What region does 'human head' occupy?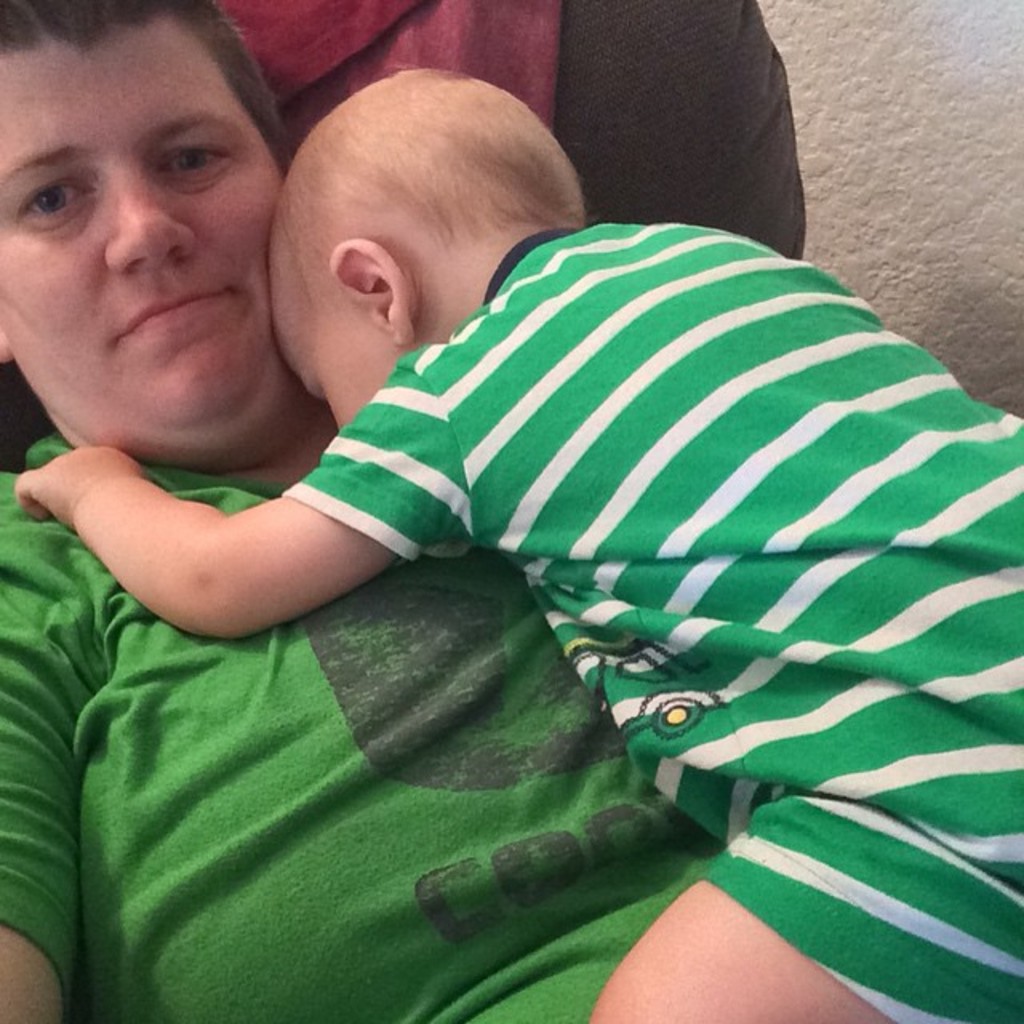
region(270, 74, 592, 402).
